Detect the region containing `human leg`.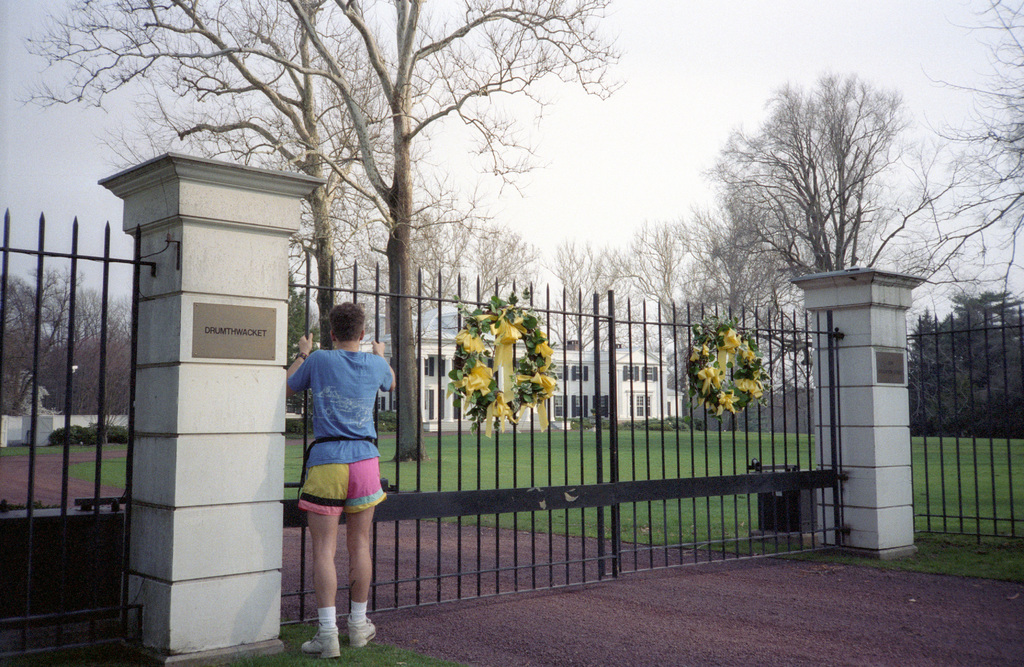
(348,463,376,647).
